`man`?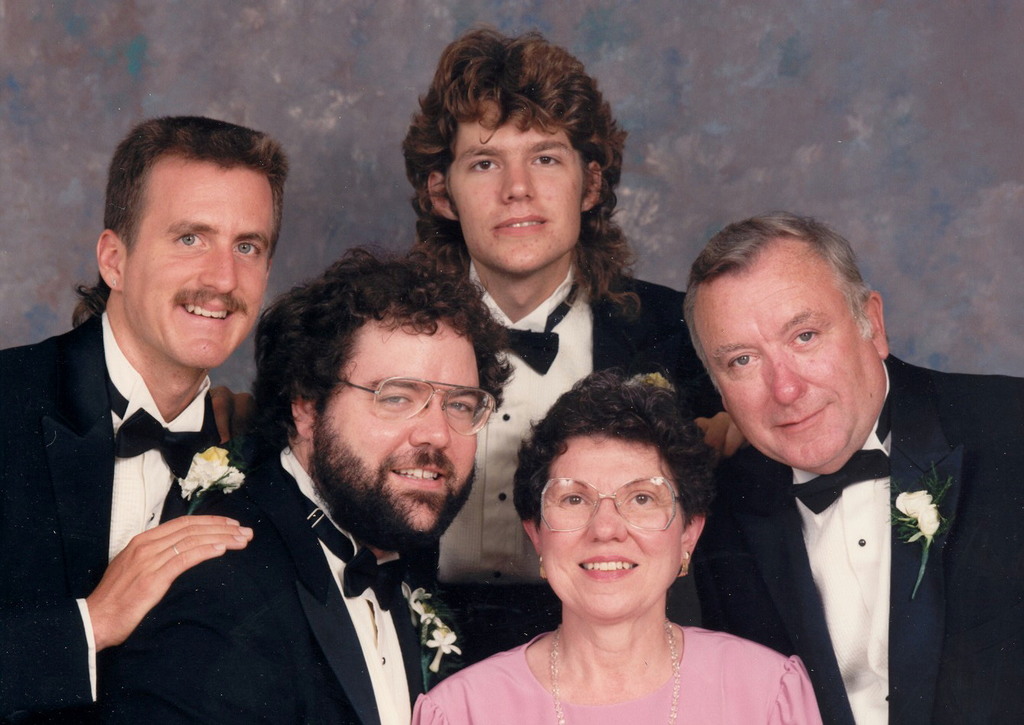
95 241 486 724
